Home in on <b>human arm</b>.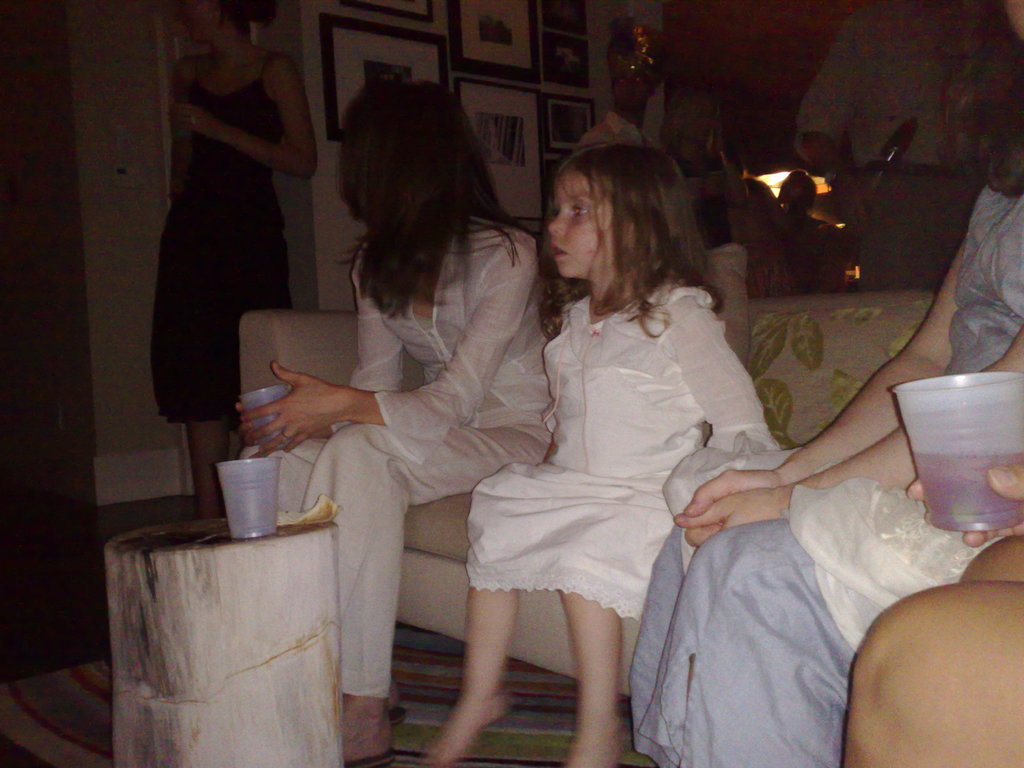
Homed in at box=[801, 8, 876, 228].
